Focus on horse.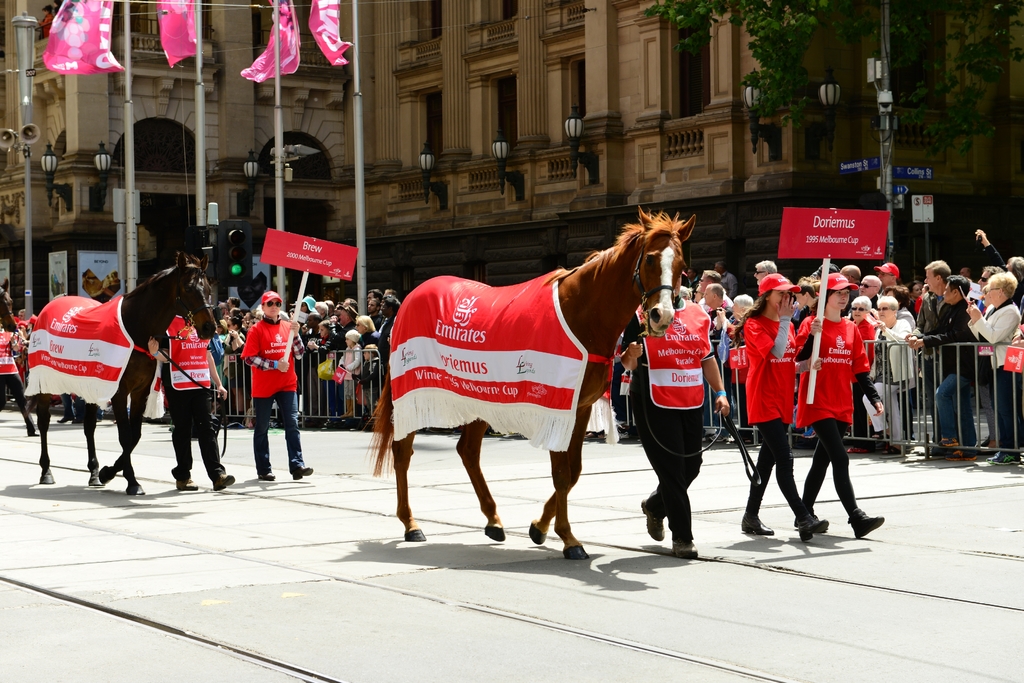
Focused at left=23, top=248, right=220, bottom=496.
